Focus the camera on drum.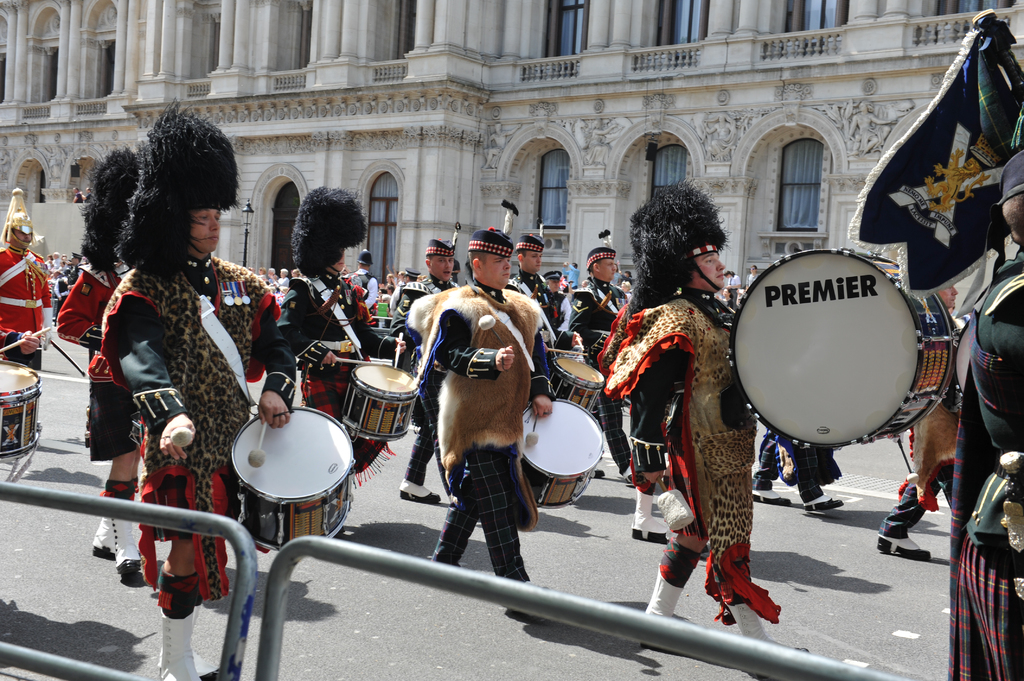
Focus region: box(339, 362, 421, 442).
